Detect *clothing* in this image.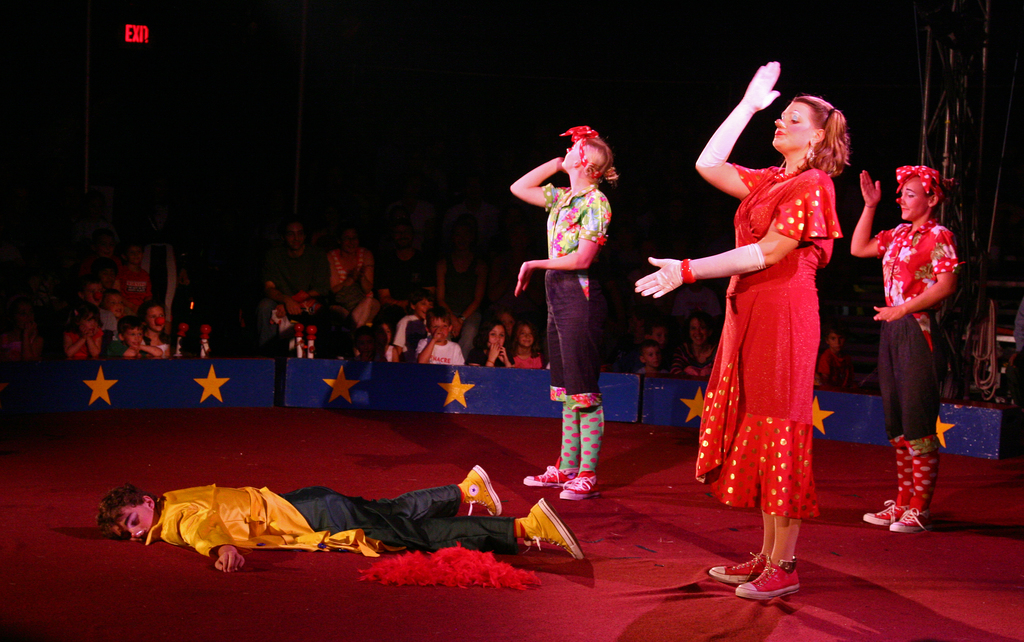
Detection: x1=1018 y1=304 x2=1022 y2=358.
